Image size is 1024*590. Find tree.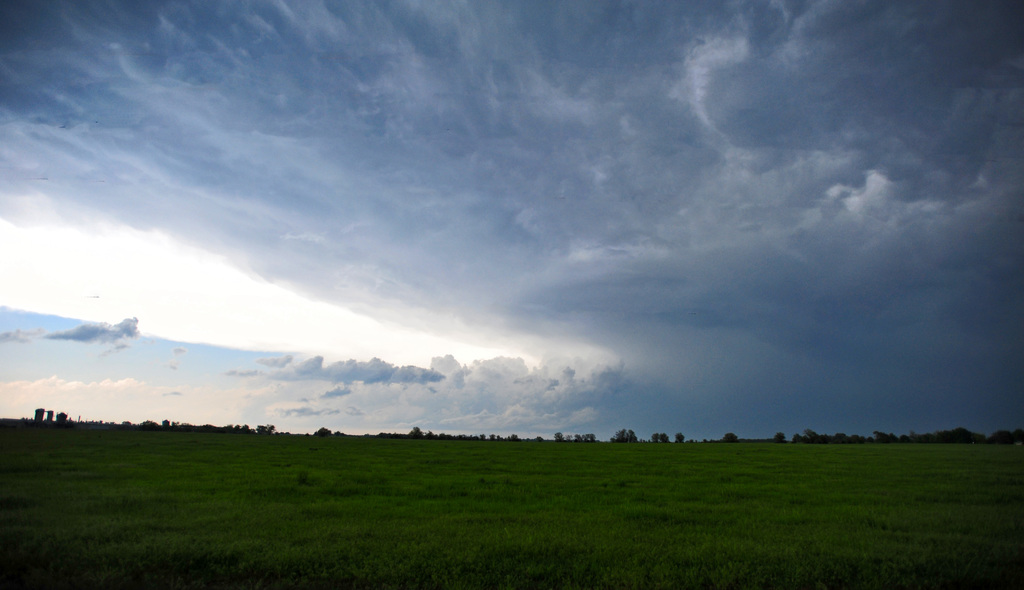
(815,429,866,447).
